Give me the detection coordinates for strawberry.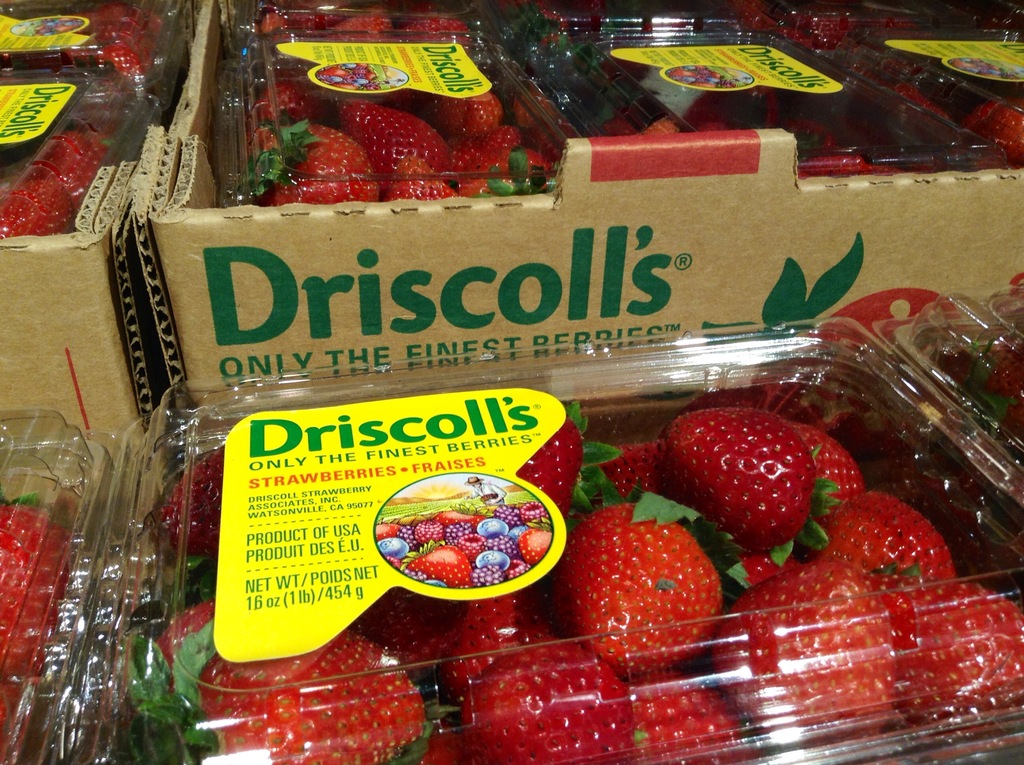
[x1=563, y1=479, x2=753, y2=662].
